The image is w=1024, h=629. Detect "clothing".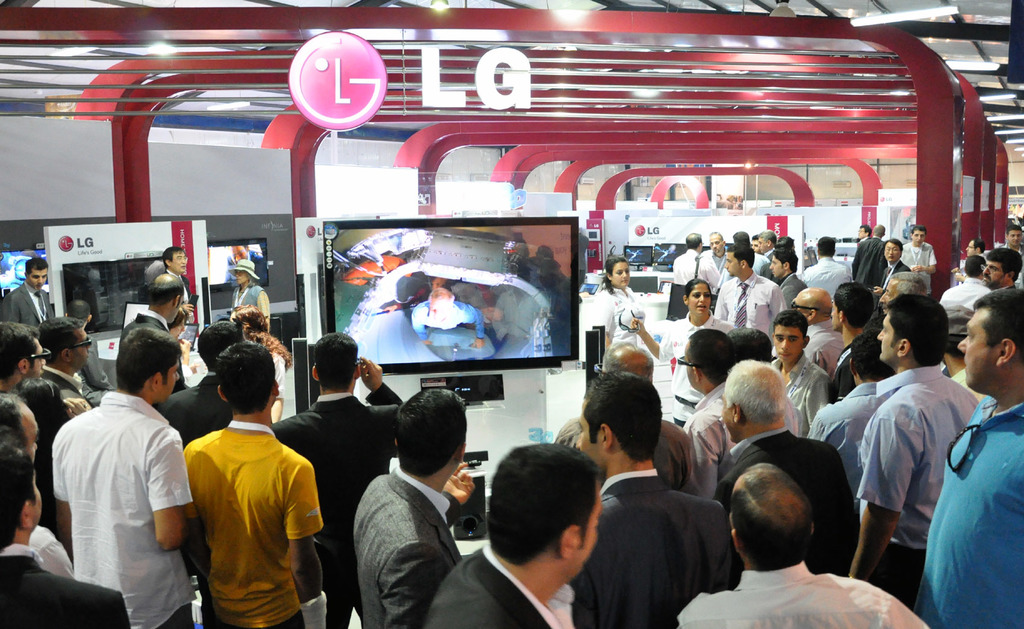
Detection: Rect(759, 364, 830, 438).
